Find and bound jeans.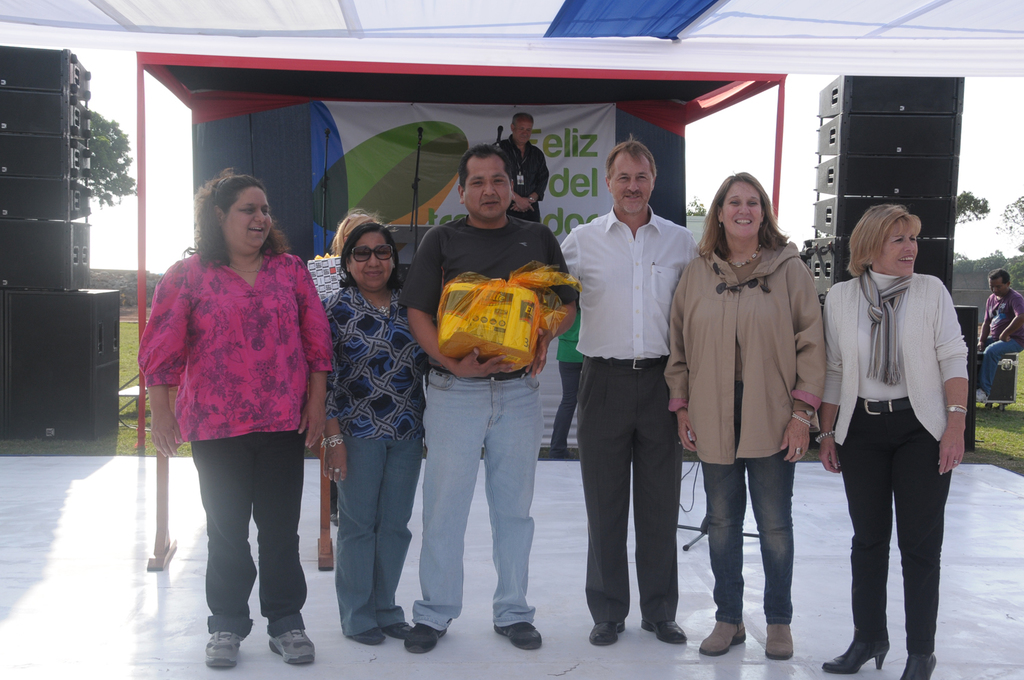
Bound: detection(188, 433, 303, 633).
